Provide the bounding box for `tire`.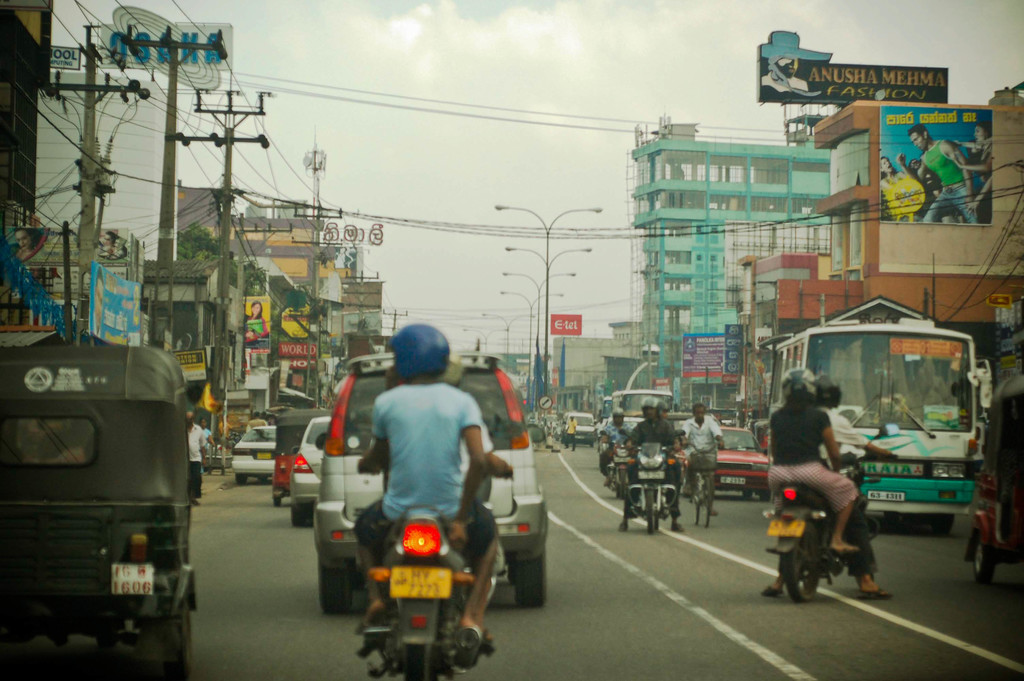
859, 513, 877, 538.
